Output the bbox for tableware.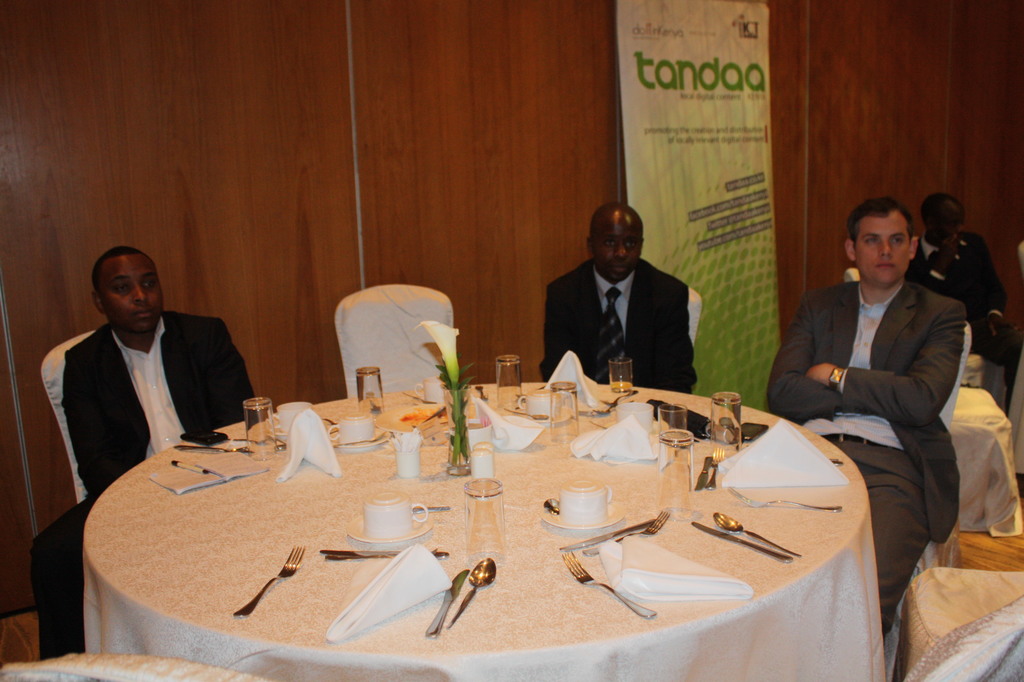
detection(654, 403, 687, 425).
